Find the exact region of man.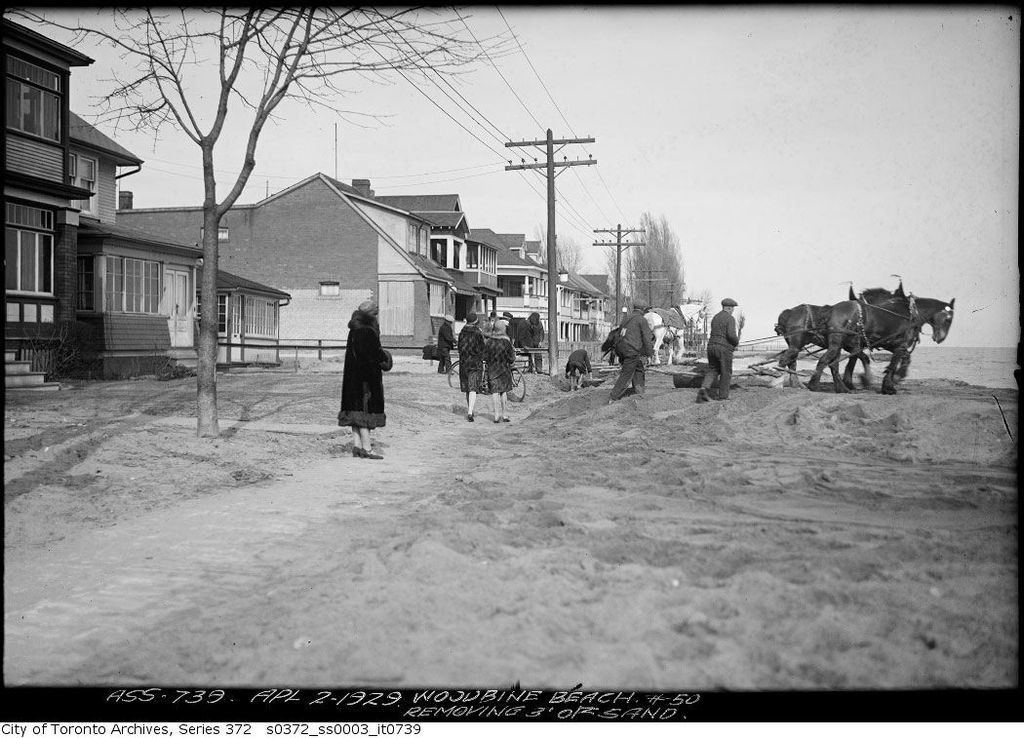
Exact region: select_region(702, 299, 757, 398).
